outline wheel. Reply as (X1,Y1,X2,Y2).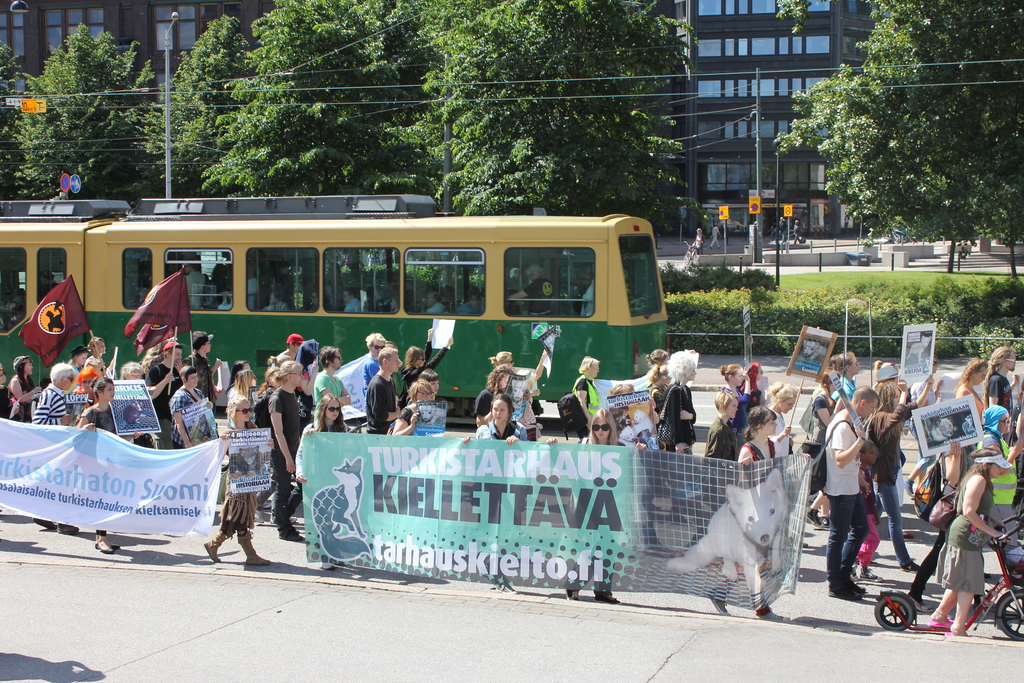
(872,593,917,632).
